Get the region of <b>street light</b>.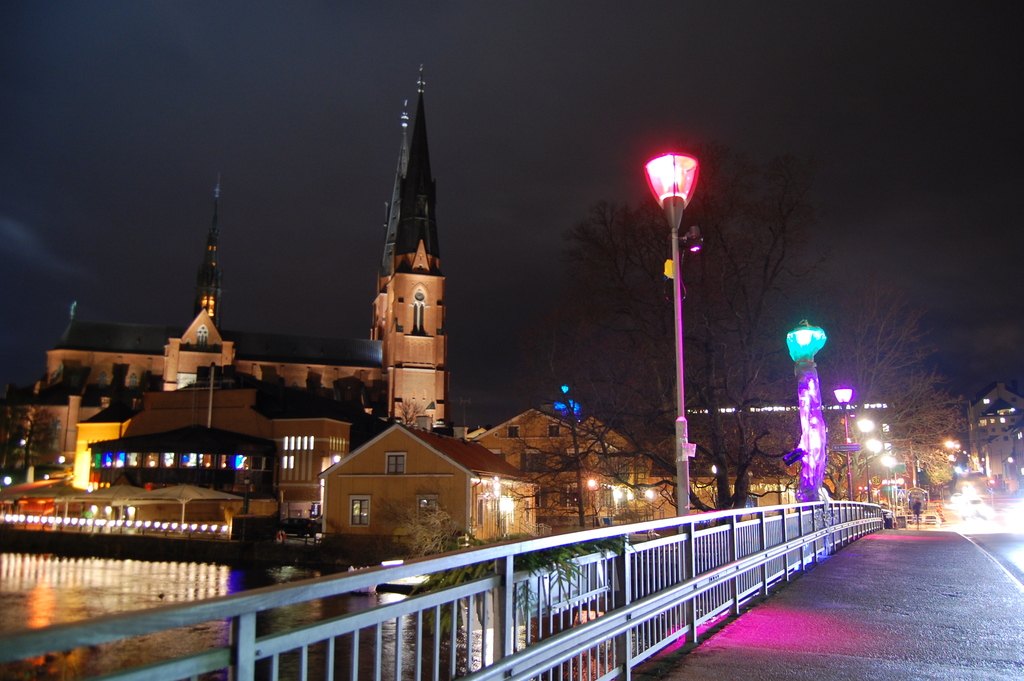
786,313,832,509.
